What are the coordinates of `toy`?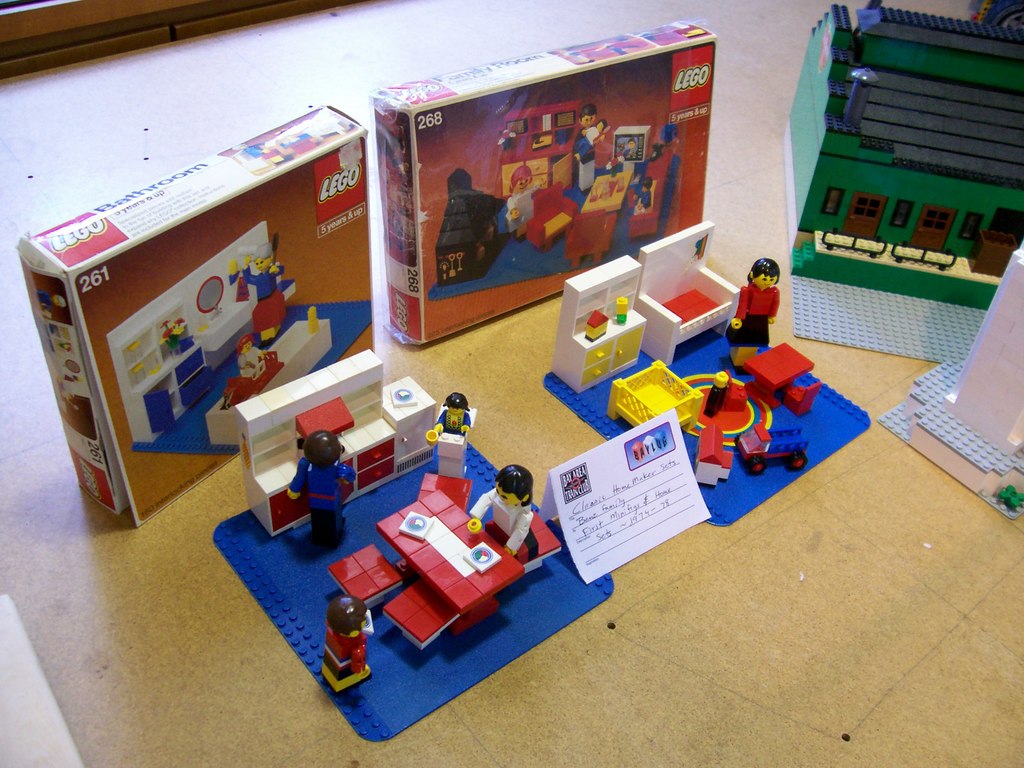
left=269, top=413, right=353, bottom=557.
